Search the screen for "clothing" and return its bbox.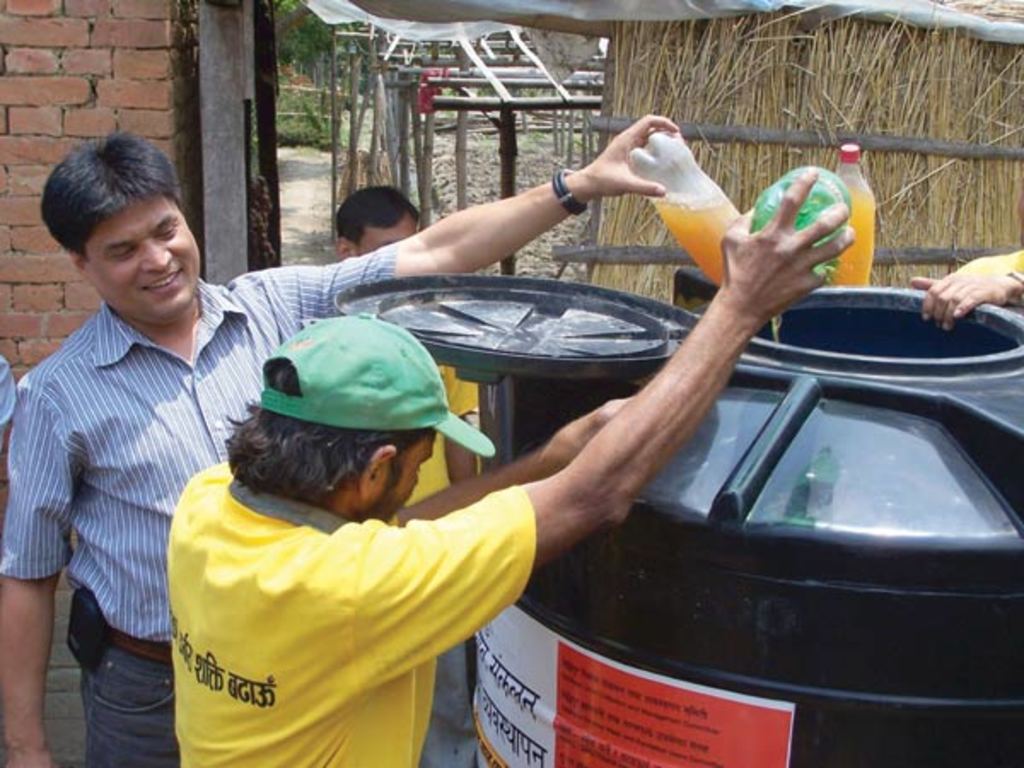
Found: locate(406, 357, 486, 512).
